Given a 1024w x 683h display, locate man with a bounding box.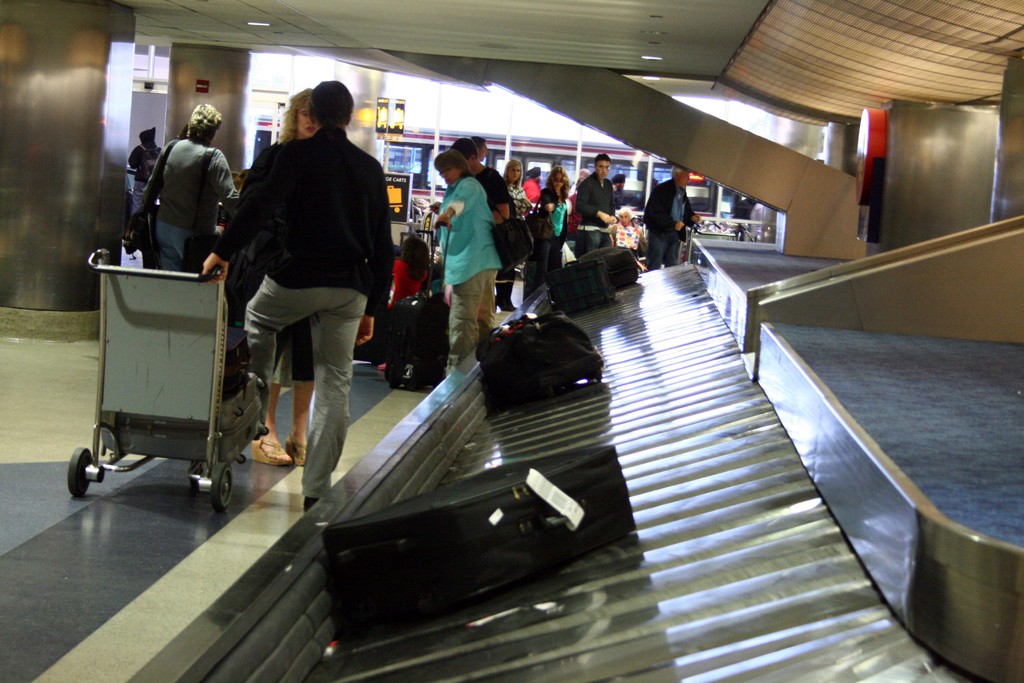
Located: <box>211,77,388,491</box>.
